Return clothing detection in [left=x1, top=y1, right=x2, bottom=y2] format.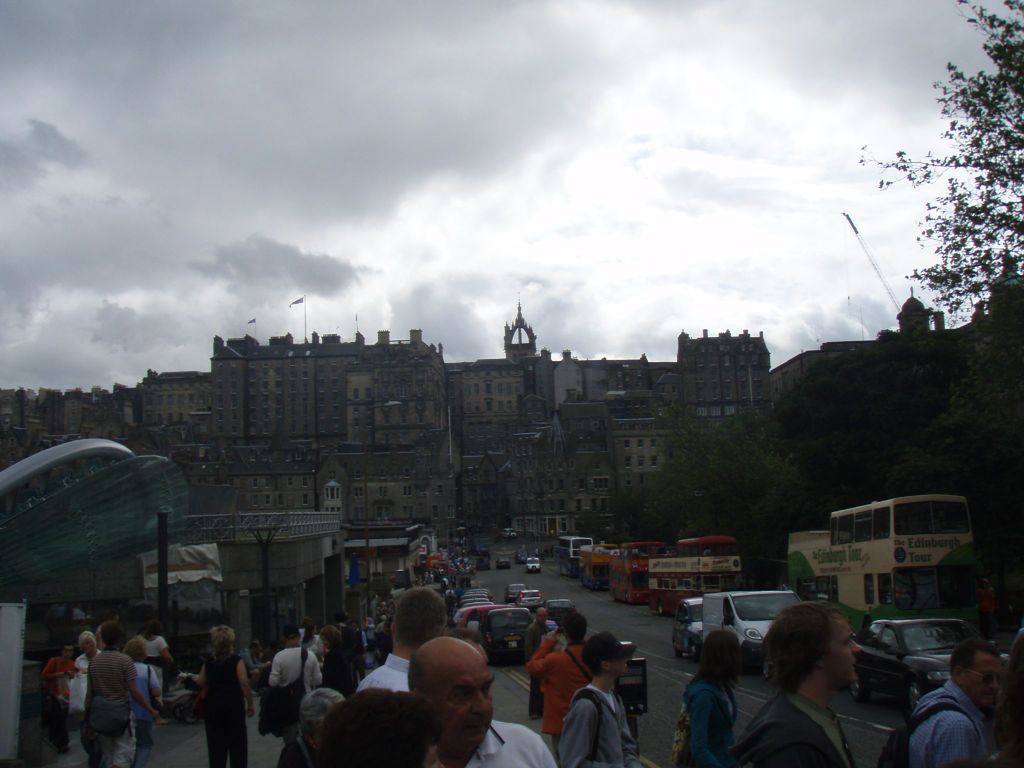
[left=201, top=652, right=247, bottom=767].
